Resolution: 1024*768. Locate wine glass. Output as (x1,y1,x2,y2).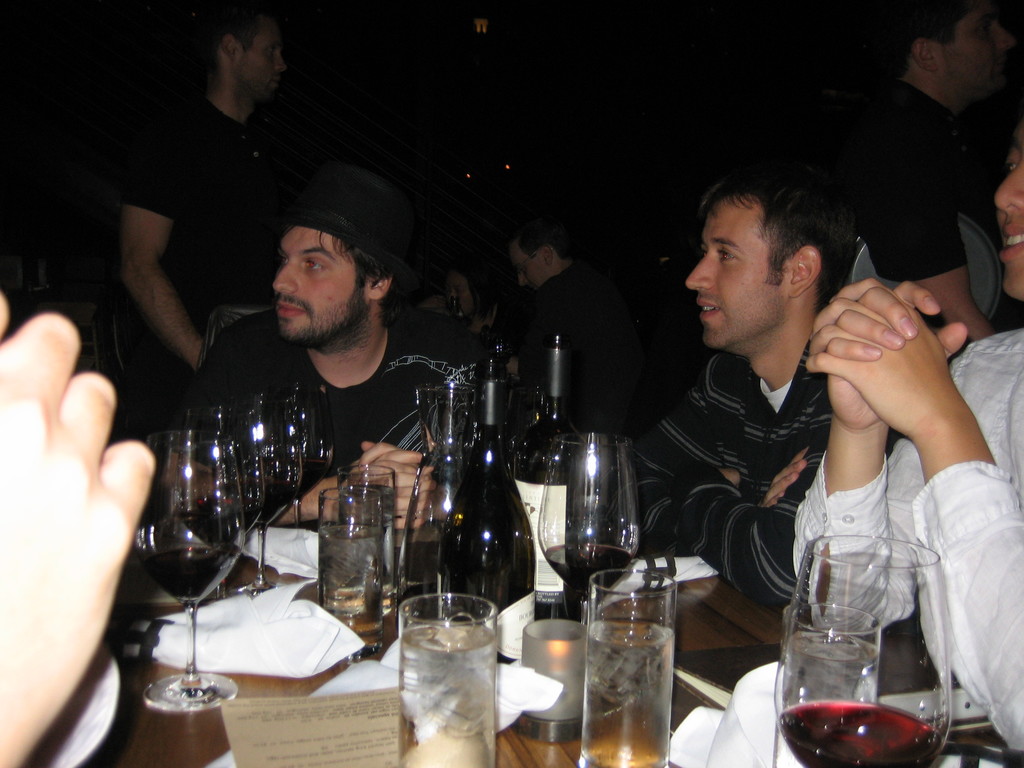
(271,381,333,527).
